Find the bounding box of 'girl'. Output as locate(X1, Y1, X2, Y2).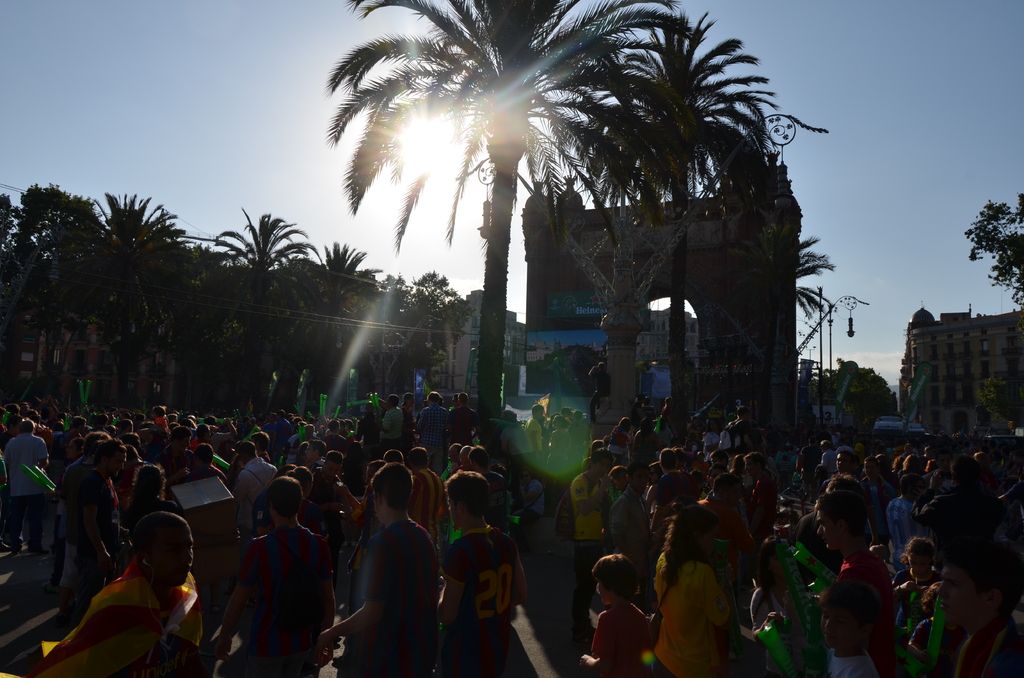
locate(895, 538, 945, 649).
